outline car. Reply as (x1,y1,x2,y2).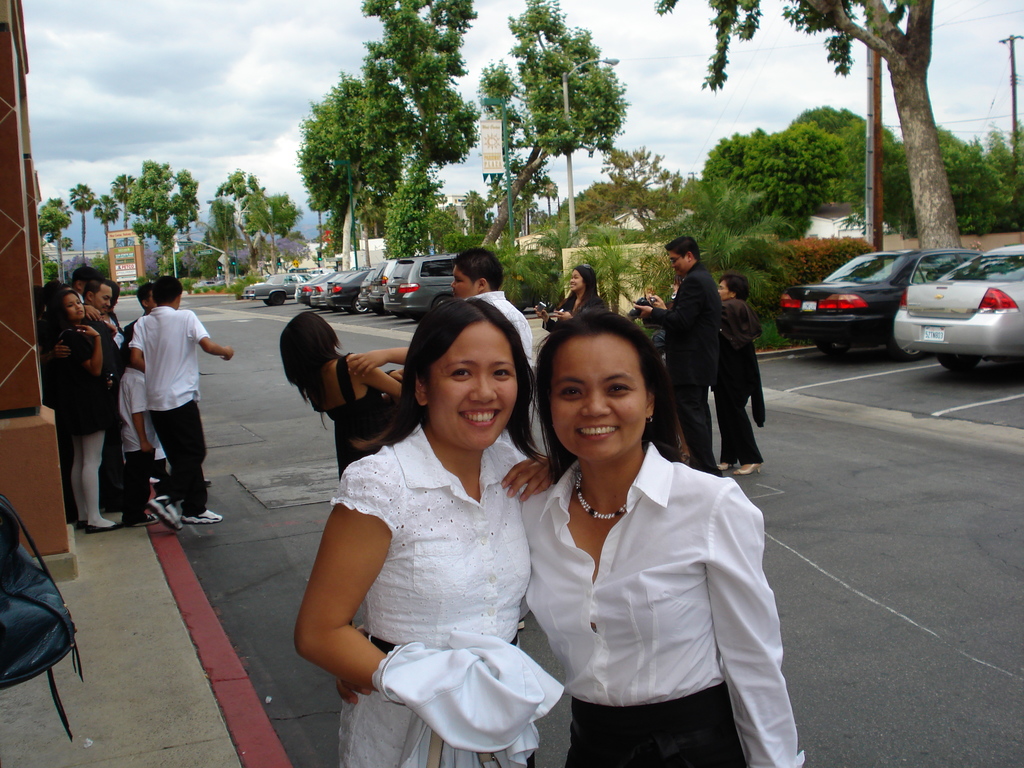
(892,241,1023,371).
